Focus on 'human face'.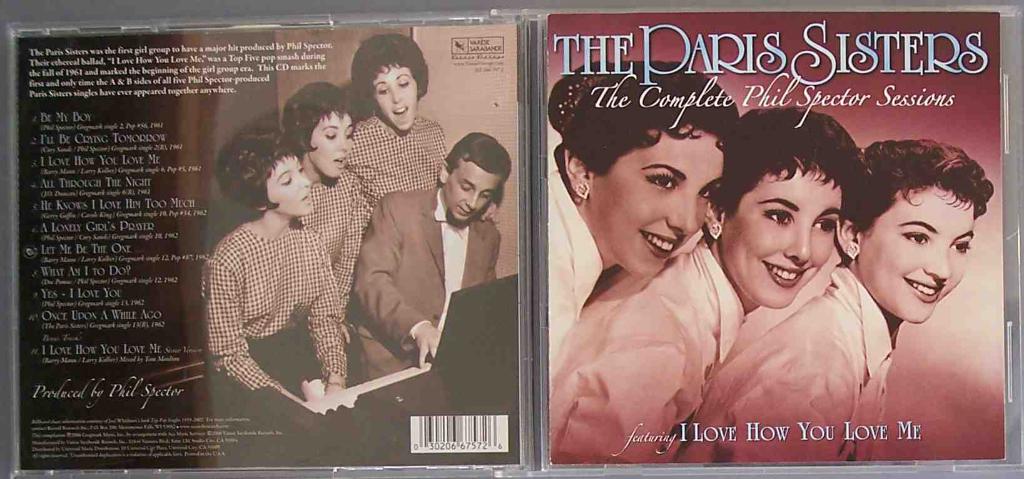
Focused at {"x1": 308, "y1": 113, "x2": 356, "y2": 178}.
